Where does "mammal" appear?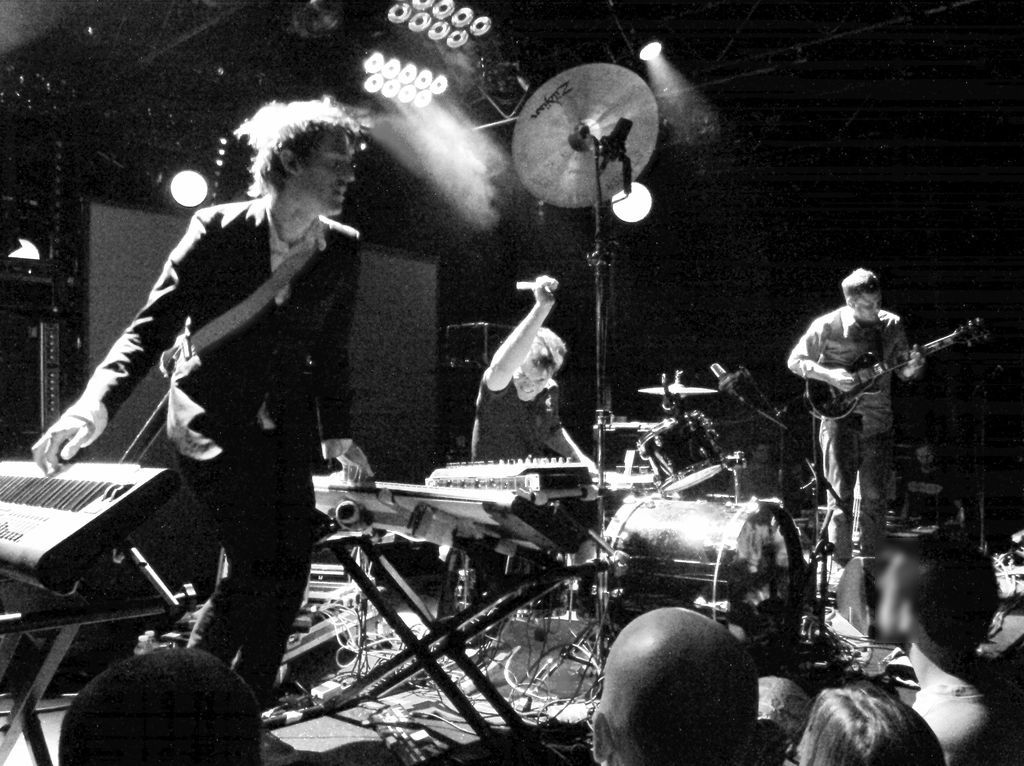
Appears at bbox=[792, 677, 948, 765].
